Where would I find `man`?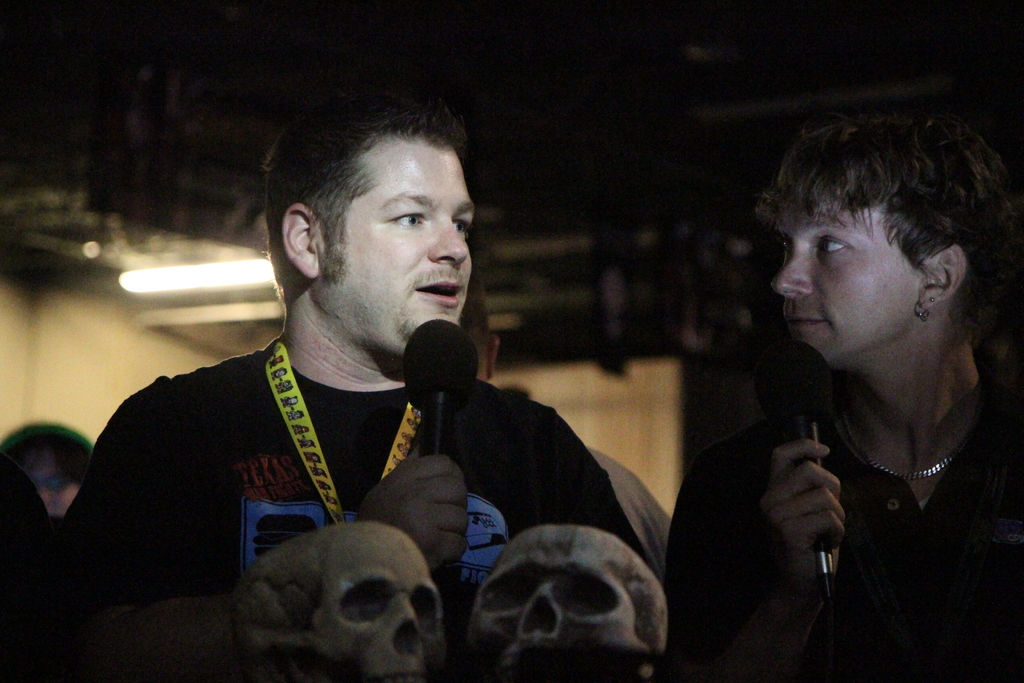
At (68, 104, 622, 629).
